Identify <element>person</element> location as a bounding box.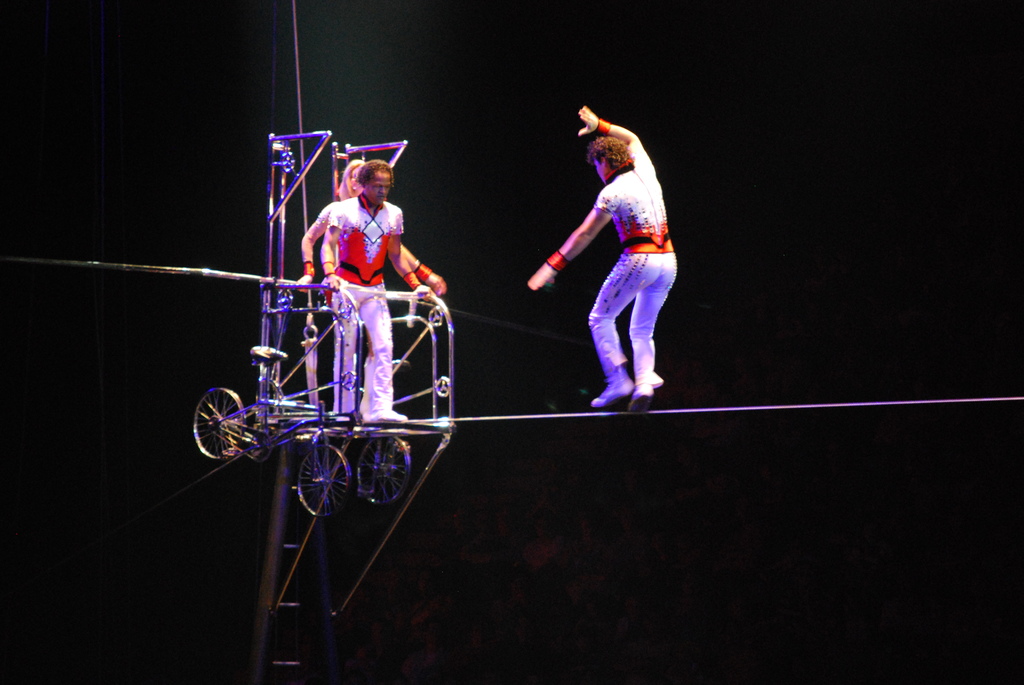
crop(536, 94, 681, 423).
